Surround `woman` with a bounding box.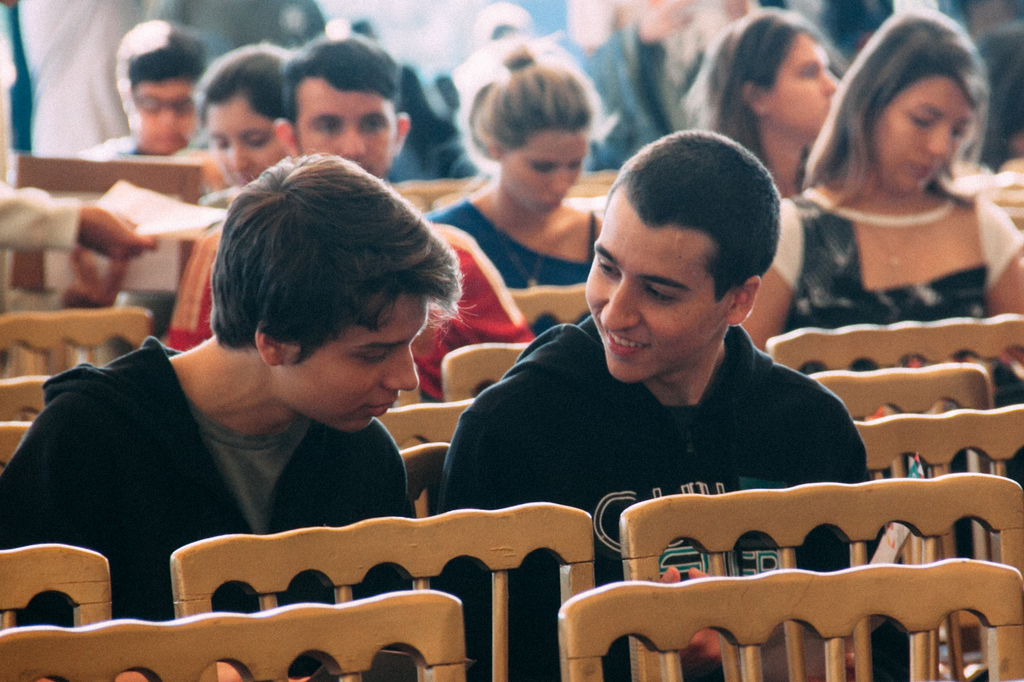
{"x1": 84, "y1": 15, "x2": 223, "y2": 163}.
